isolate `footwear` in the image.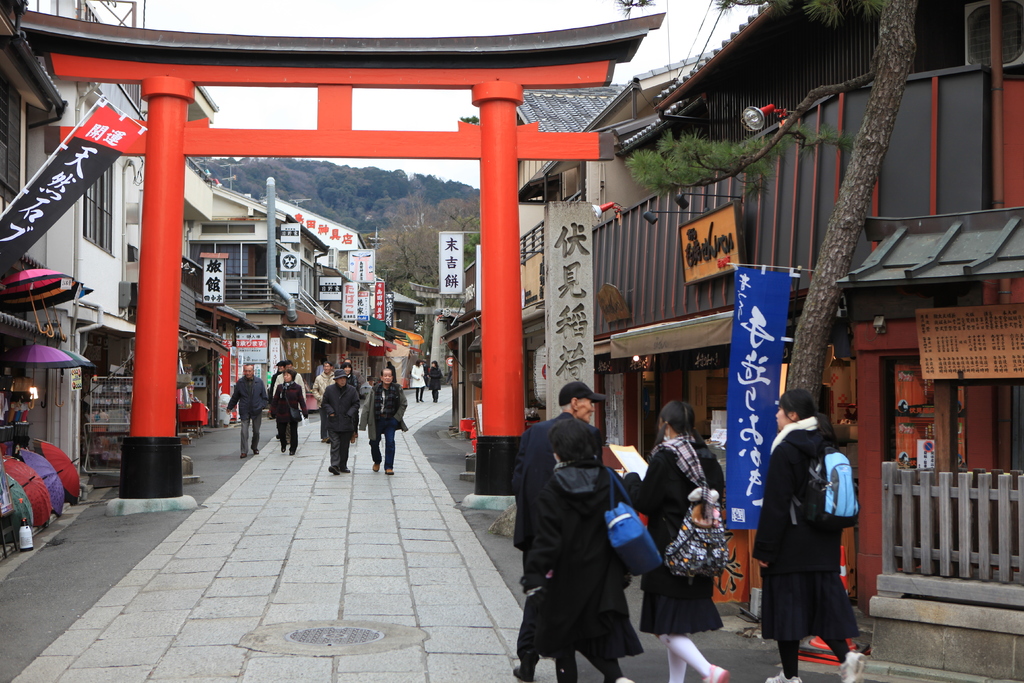
Isolated region: <box>240,455,247,459</box>.
